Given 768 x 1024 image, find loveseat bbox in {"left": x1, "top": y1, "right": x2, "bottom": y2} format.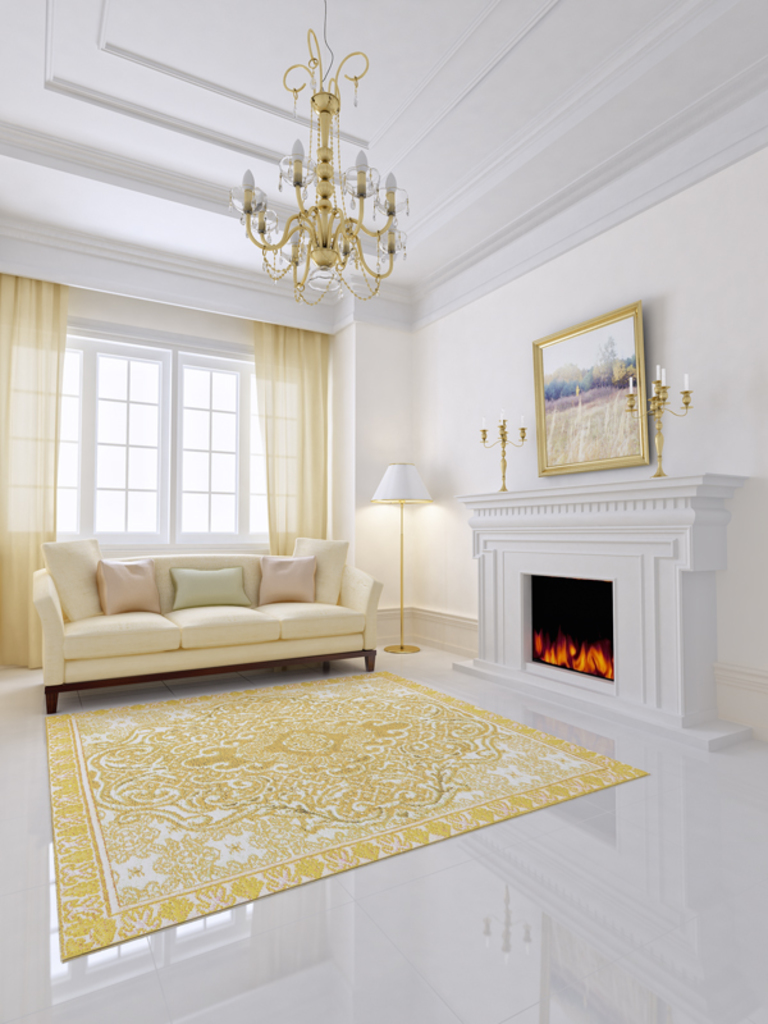
{"left": 29, "top": 518, "right": 477, "bottom": 739}.
